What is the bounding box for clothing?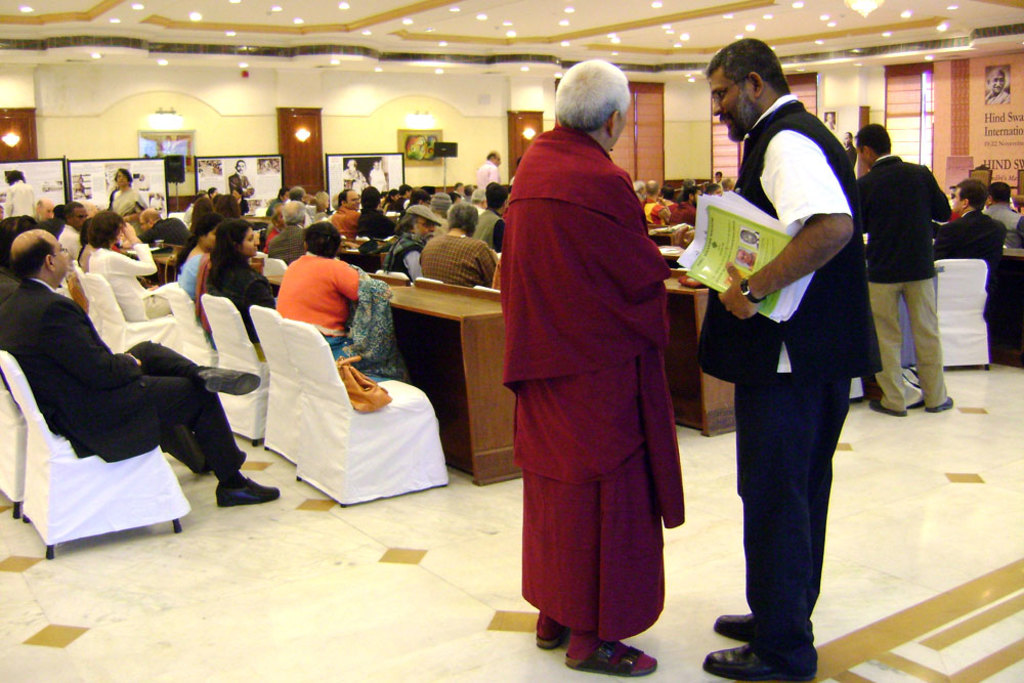
(left=76, top=243, right=100, bottom=275).
